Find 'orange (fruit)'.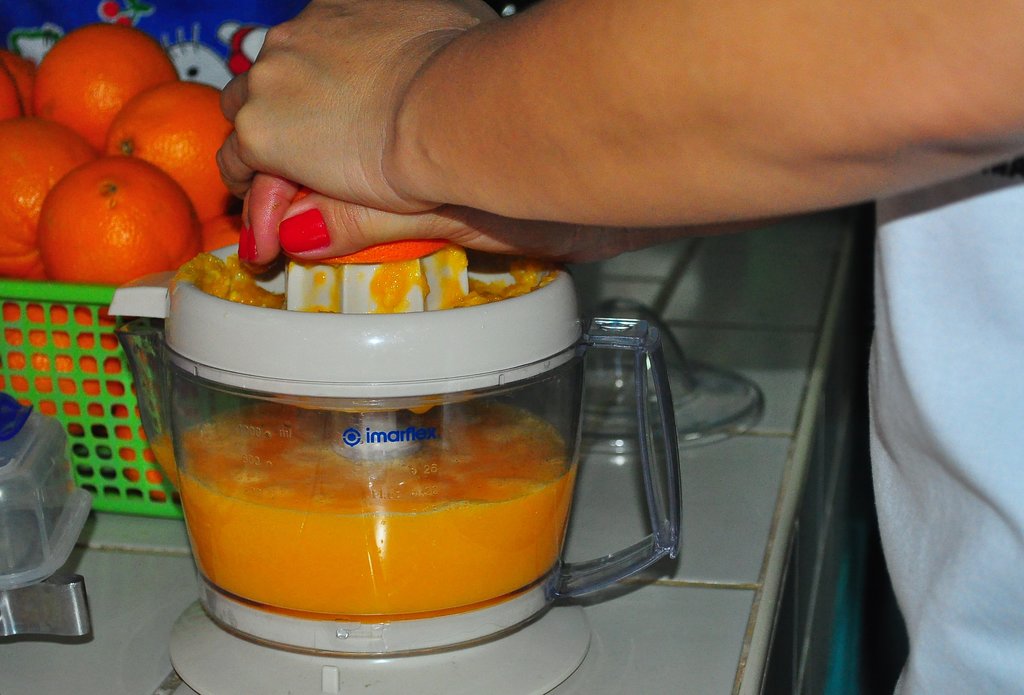
<bbox>95, 83, 256, 199</bbox>.
